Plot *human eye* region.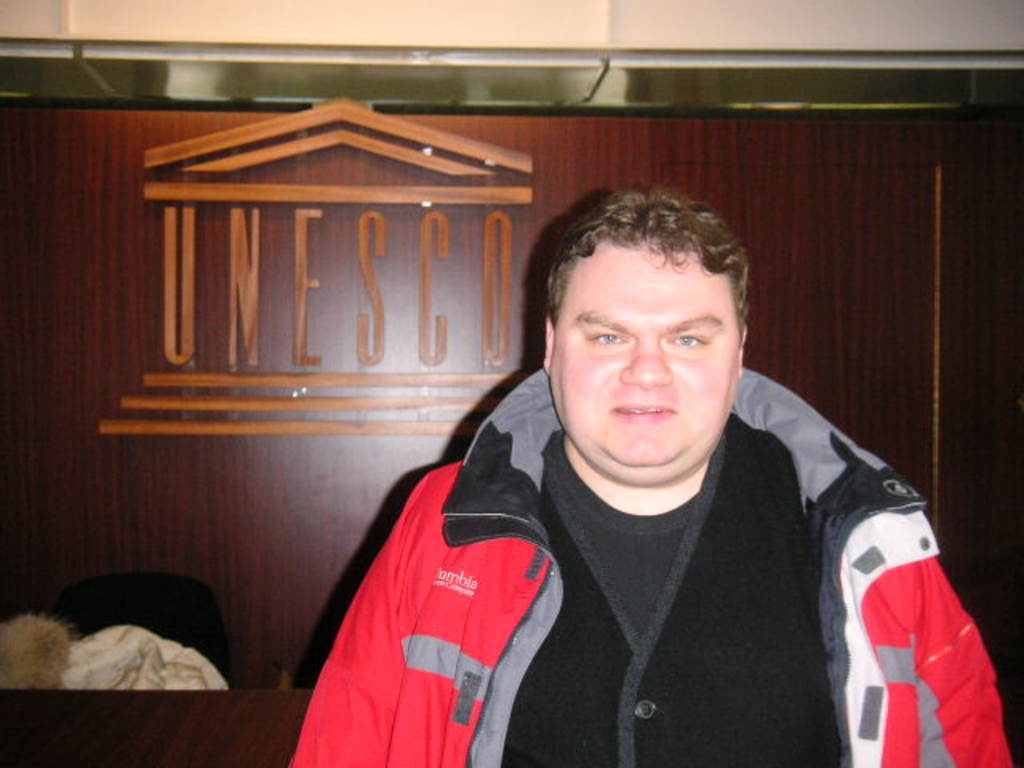
Plotted at <box>666,334,707,347</box>.
